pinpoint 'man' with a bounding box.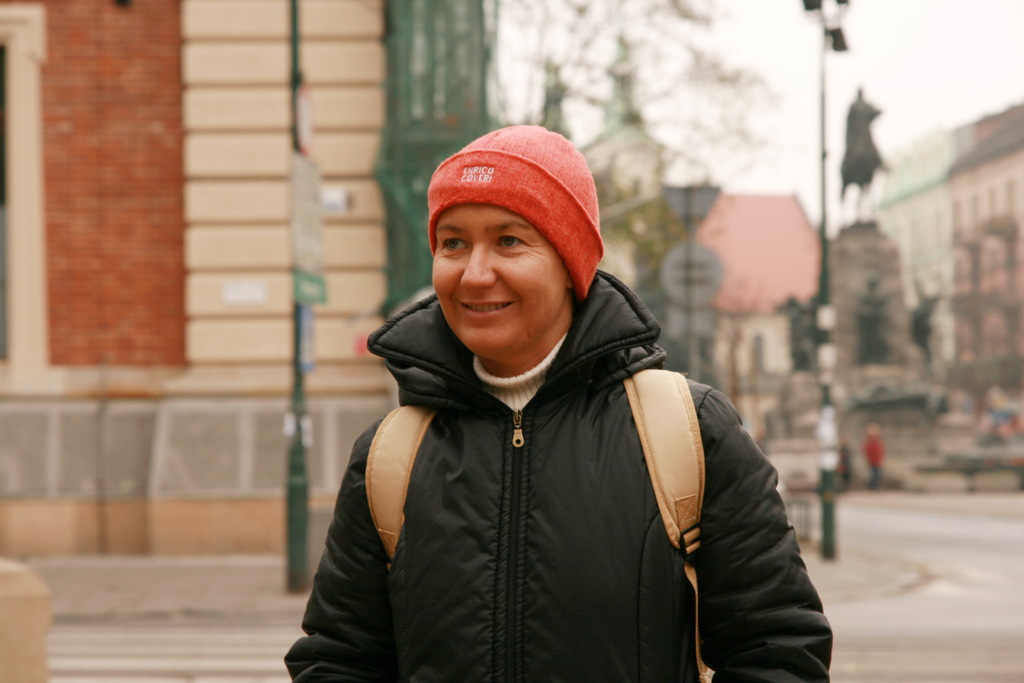
276/119/839/680.
